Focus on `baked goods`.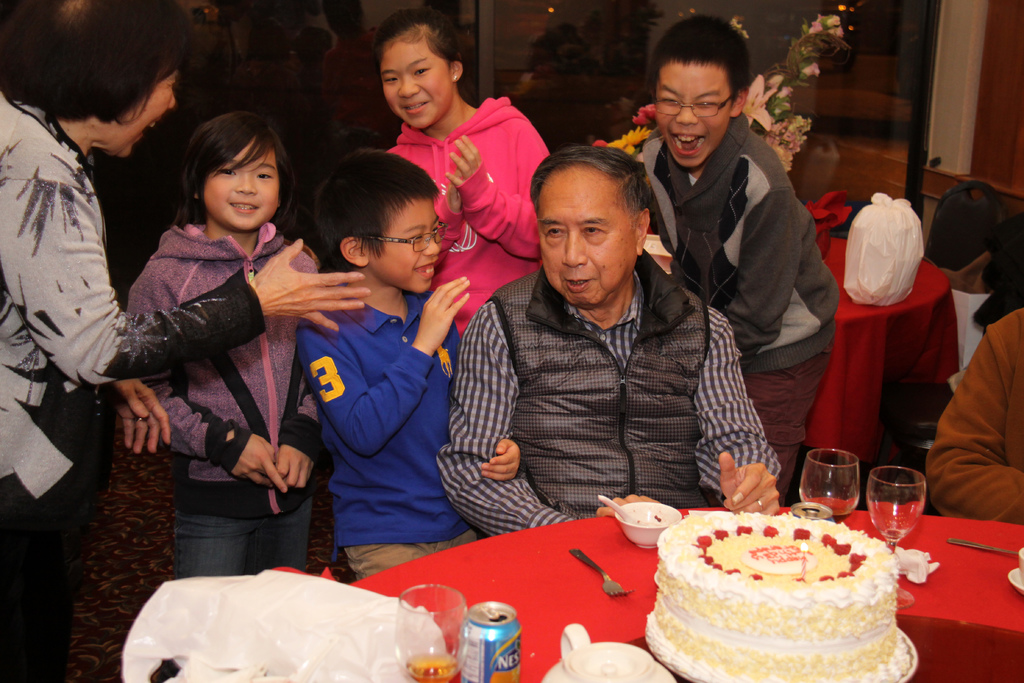
Focused at detection(661, 522, 915, 680).
